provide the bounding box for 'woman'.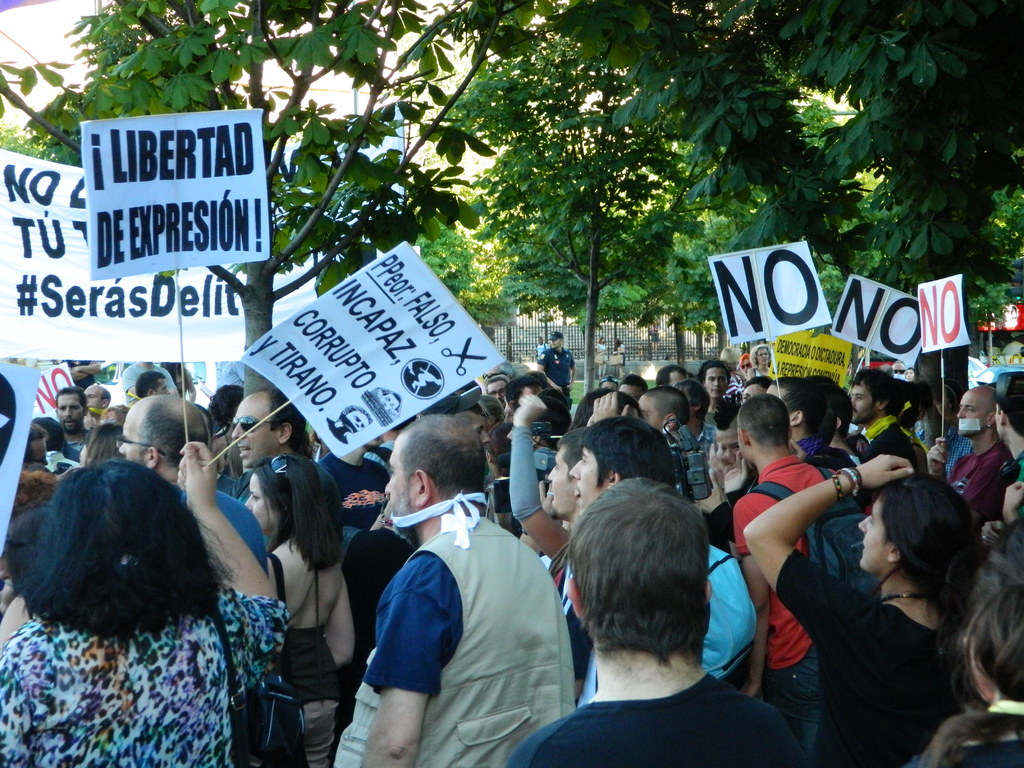
915 499 1022 767.
